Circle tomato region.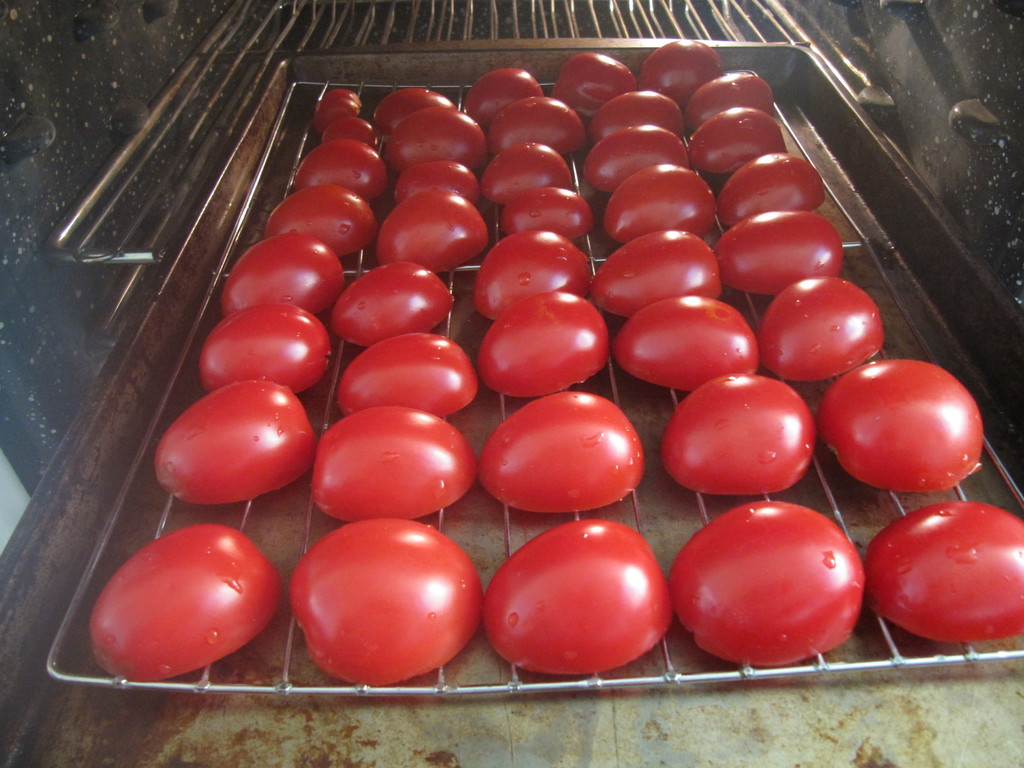
Region: (left=326, top=116, right=381, bottom=147).
